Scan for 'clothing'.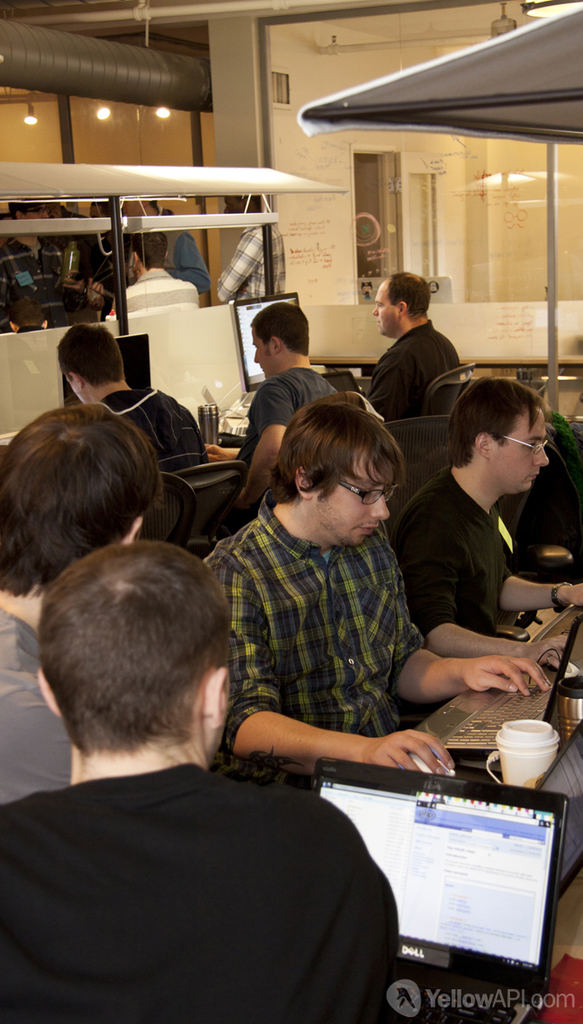
Scan result: box=[0, 757, 421, 1023].
